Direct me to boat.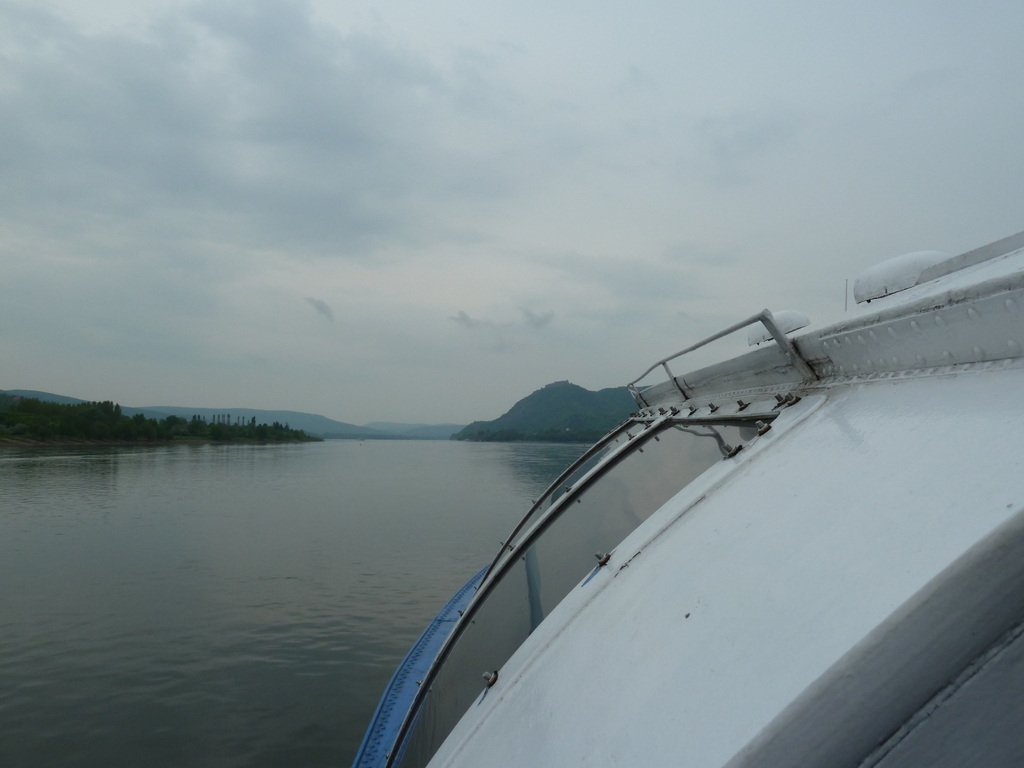
Direction: [left=350, top=236, right=1023, bottom=767].
